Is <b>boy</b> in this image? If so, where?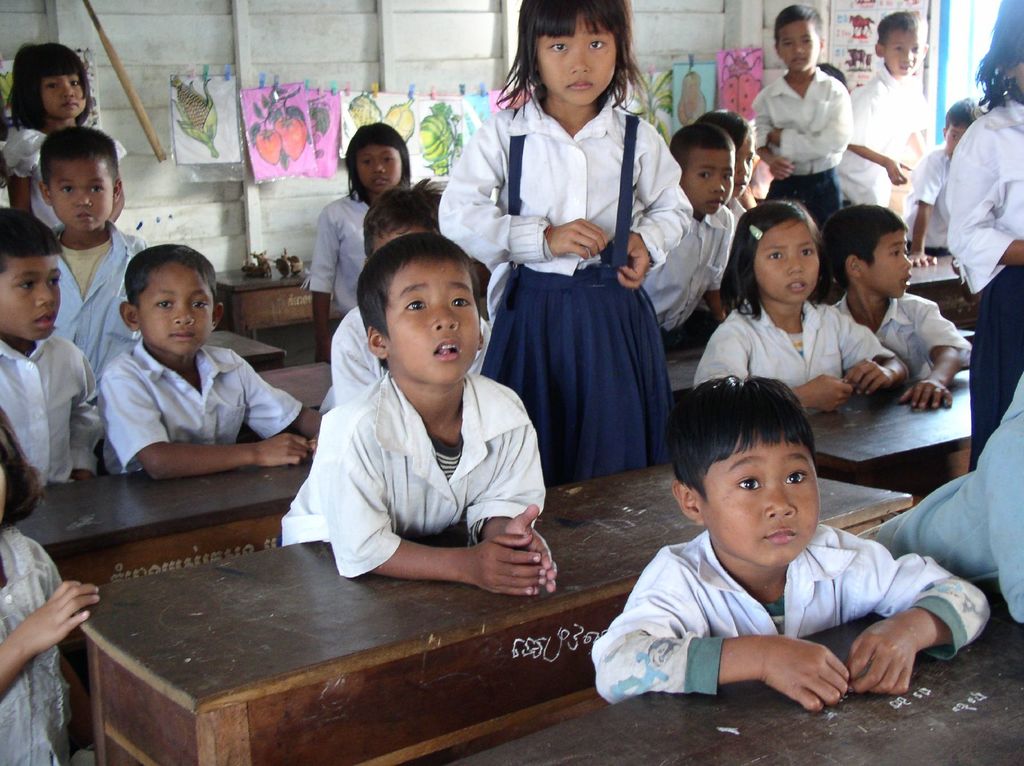
Yes, at crop(285, 232, 558, 603).
